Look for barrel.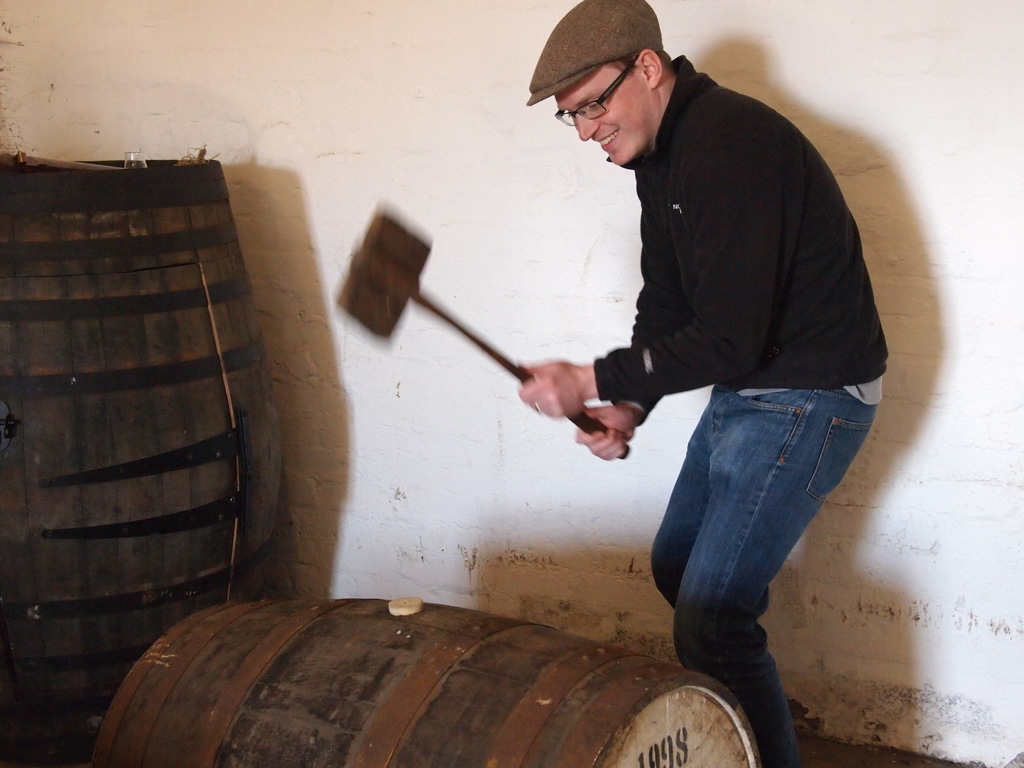
Found: bbox=(81, 591, 759, 767).
